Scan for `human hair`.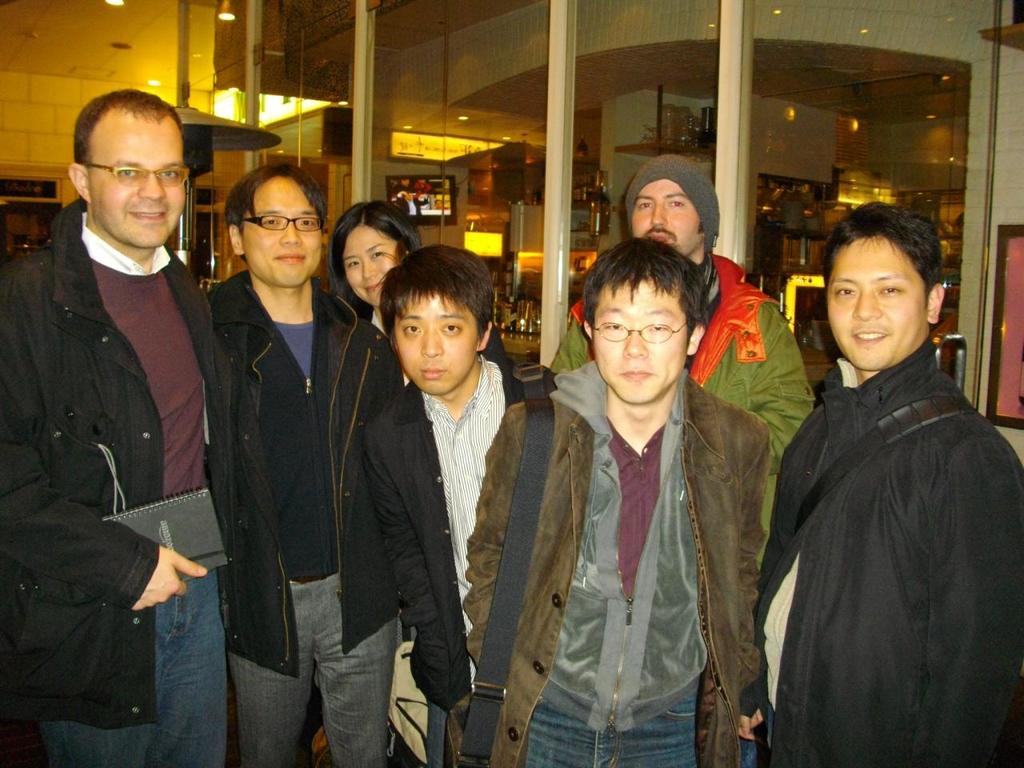
Scan result: [826,210,950,312].
